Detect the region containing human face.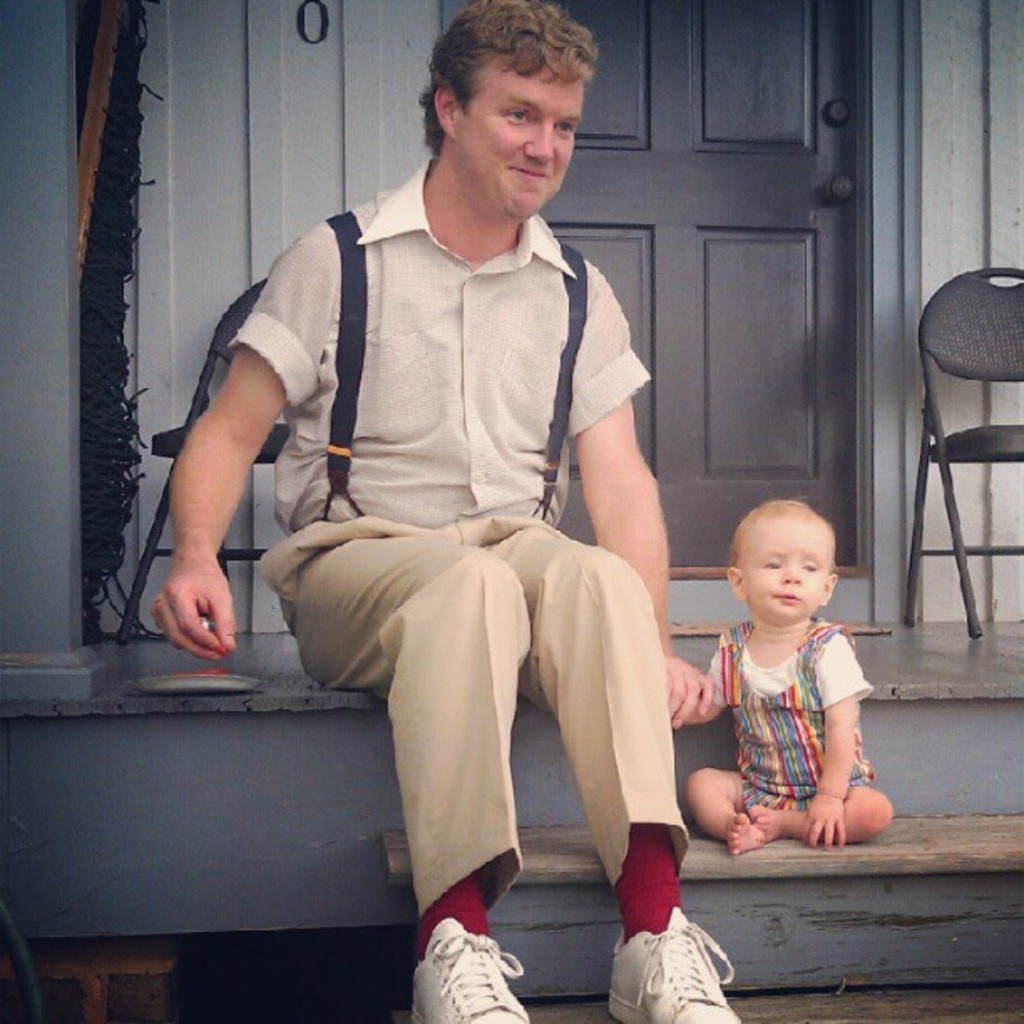
743, 522, 835, 616.
